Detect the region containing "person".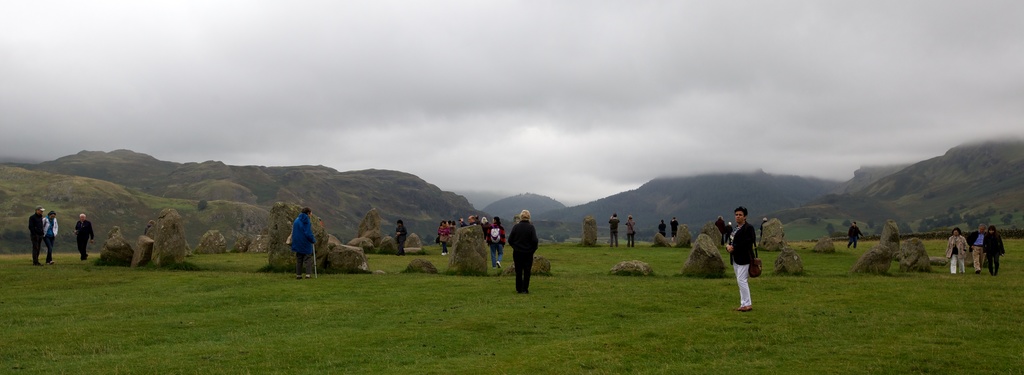
x1=845, y1=222, x2=865, y2=251.
